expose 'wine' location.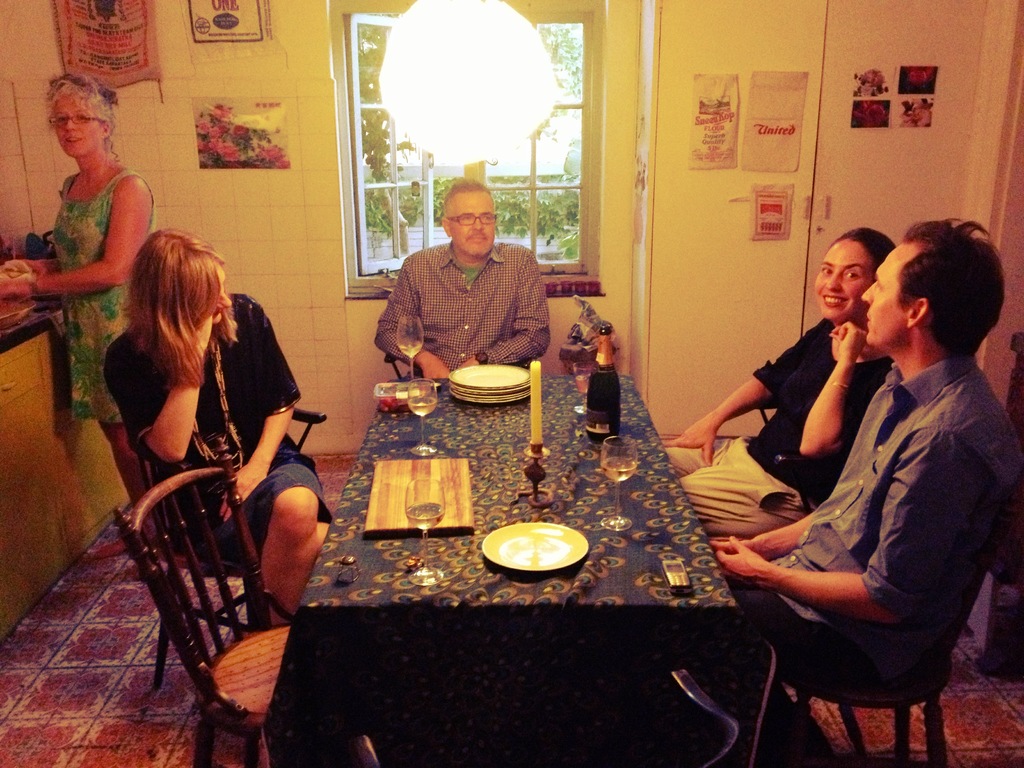
Exposed at {"x1": 586, "y1": 321, "x2": 619, "y2": 443}.
